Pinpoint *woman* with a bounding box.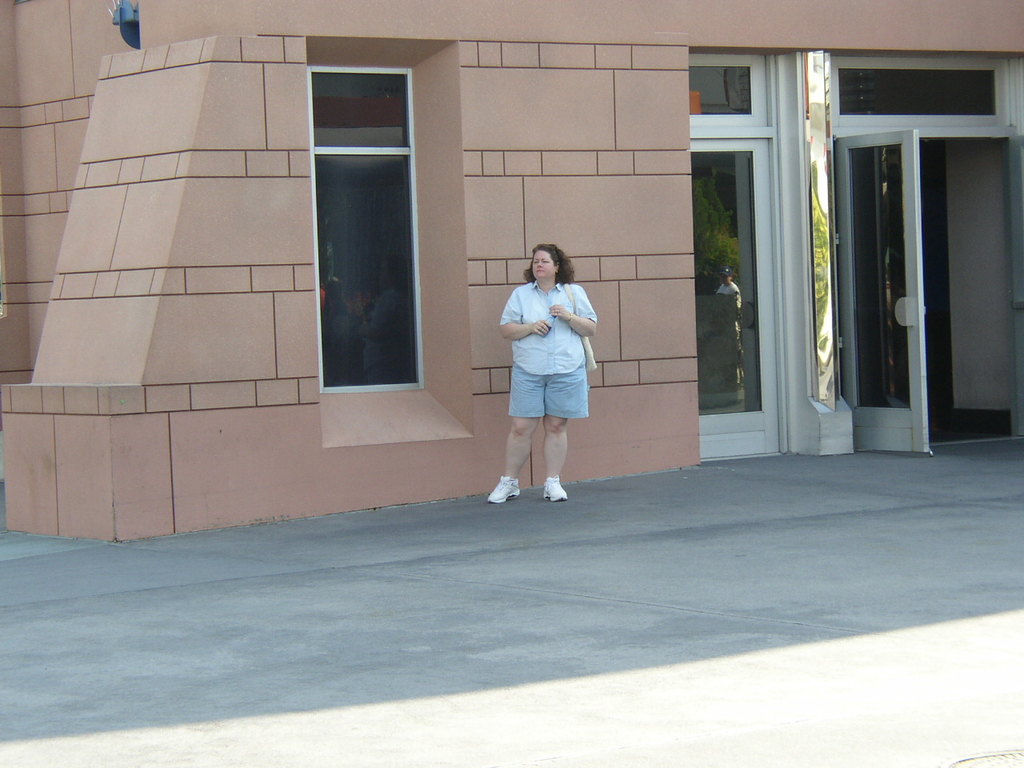
box=[489, 242, 602, 493].
